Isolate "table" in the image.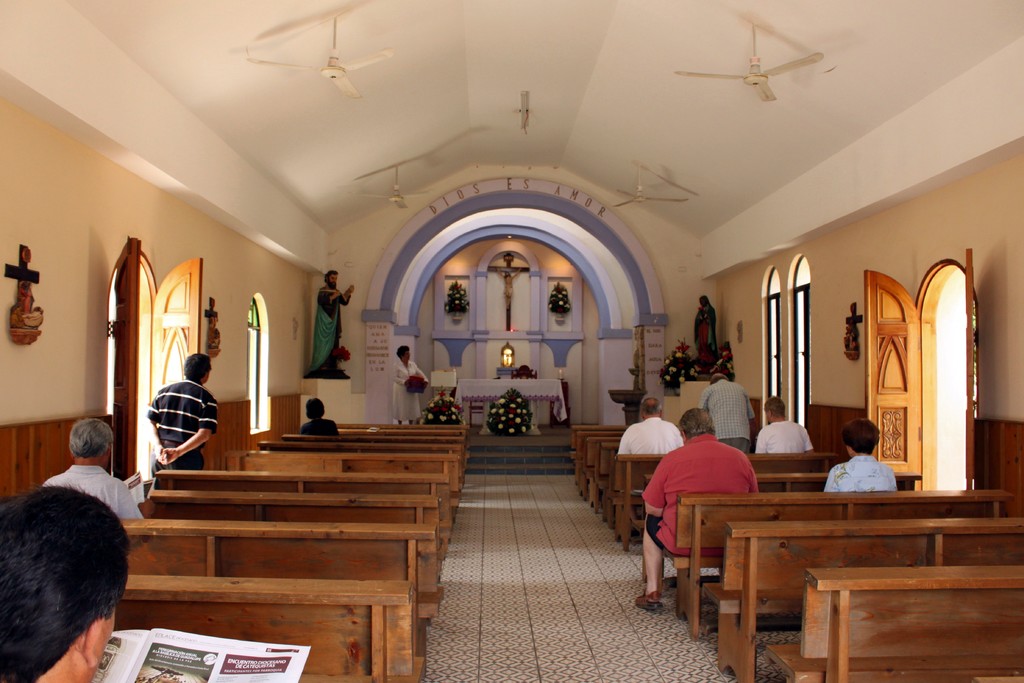
Isolated region: bbox(139, 483, 438, 518).
